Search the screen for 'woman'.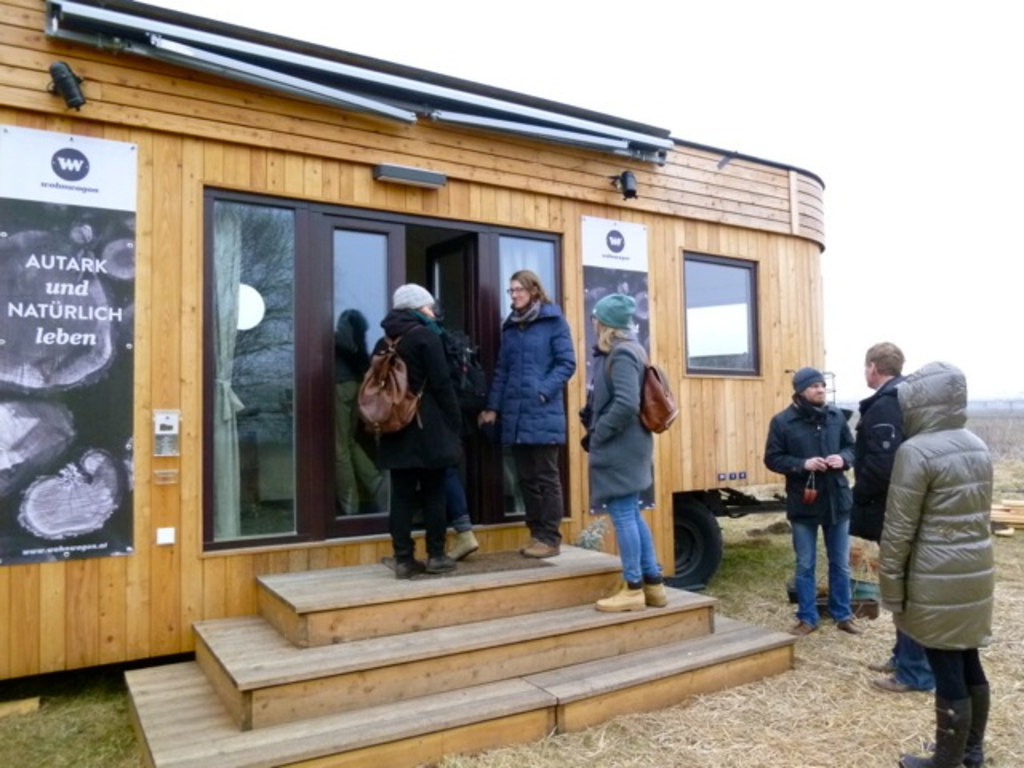
Found at bbox(355, 283, 466, 584).
